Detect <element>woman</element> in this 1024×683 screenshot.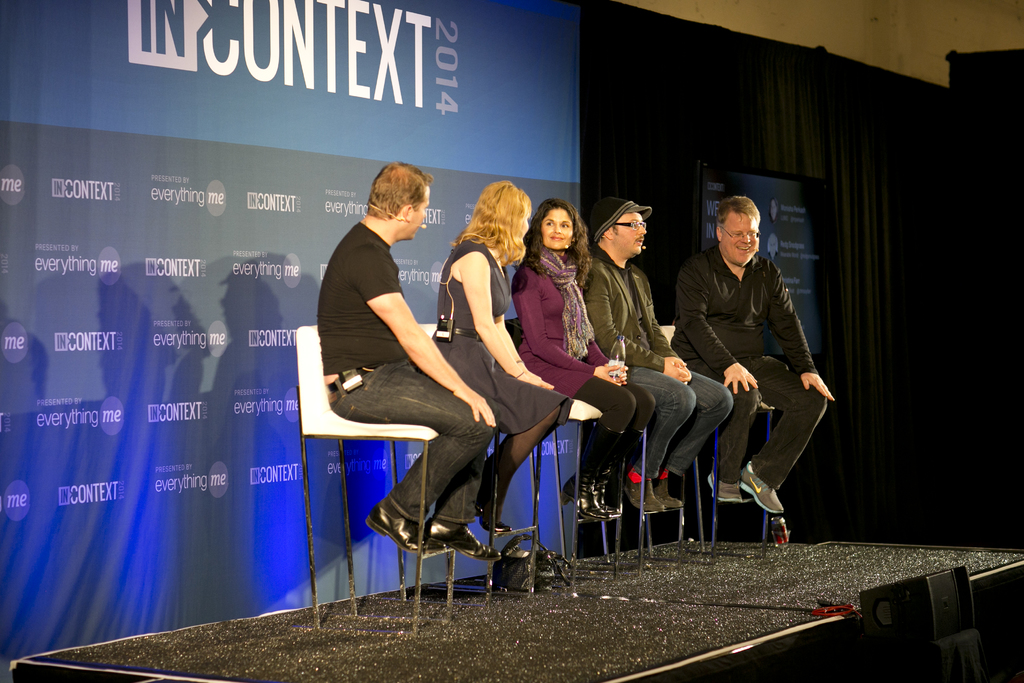
Detection: detection(510, 193, 657, 523).
